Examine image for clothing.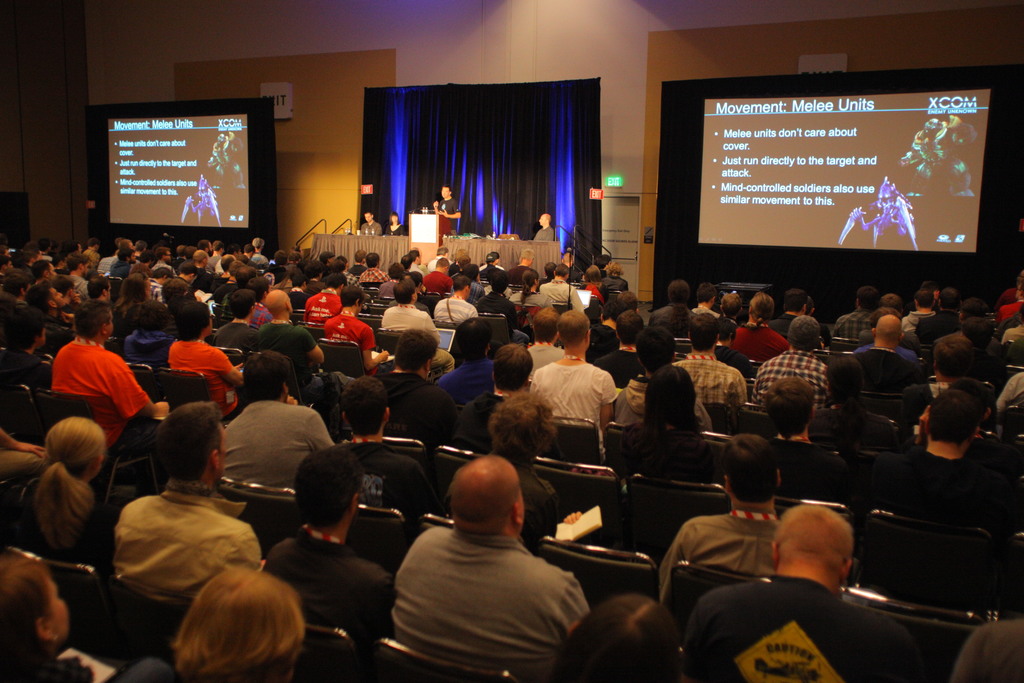
Examination result: bbox=(228, 399, 334, 493).
